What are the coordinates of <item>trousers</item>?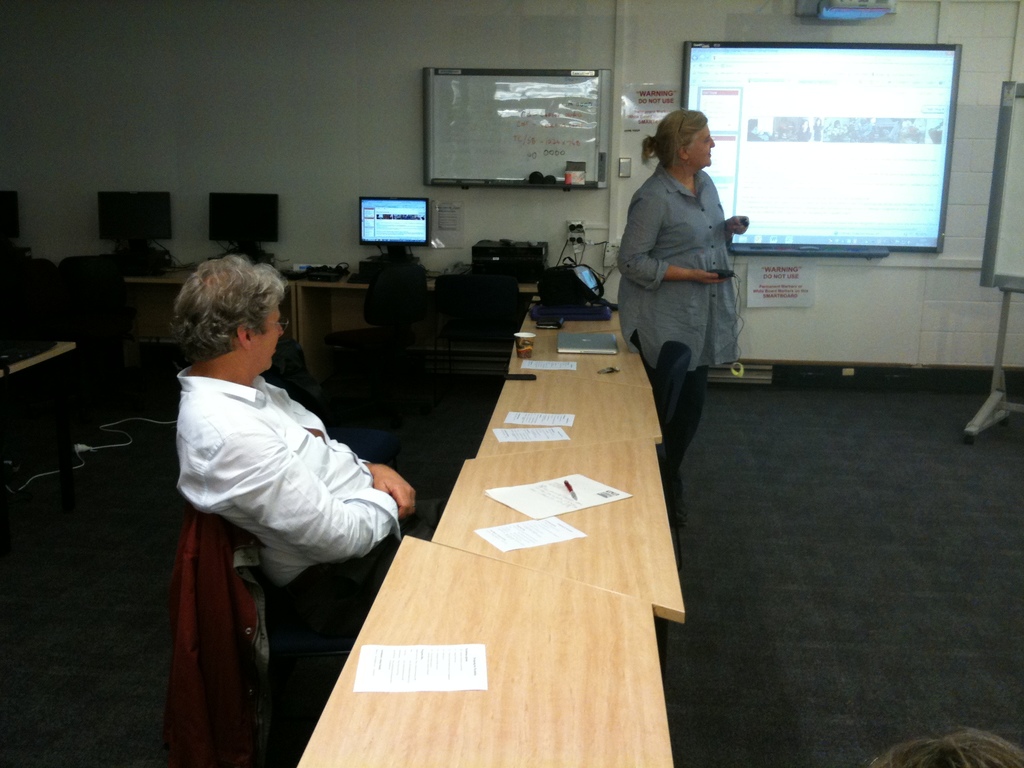
pyautogui.locateOnScreen(287, 505, 436, 621).
